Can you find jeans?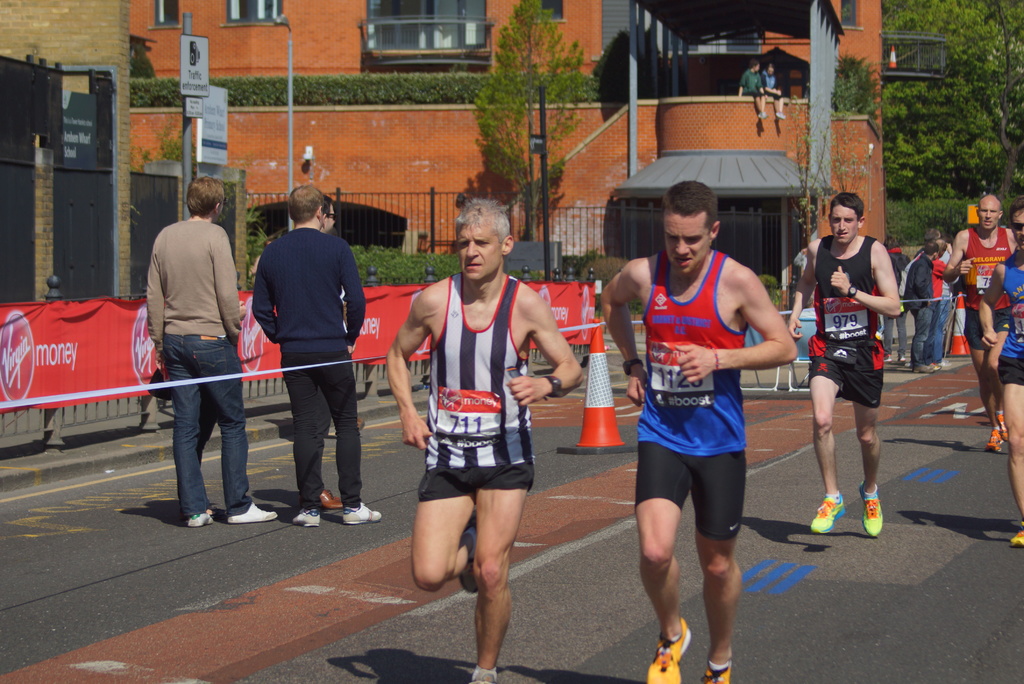
Yes, bounding box: 148, 338, 237, 551.
